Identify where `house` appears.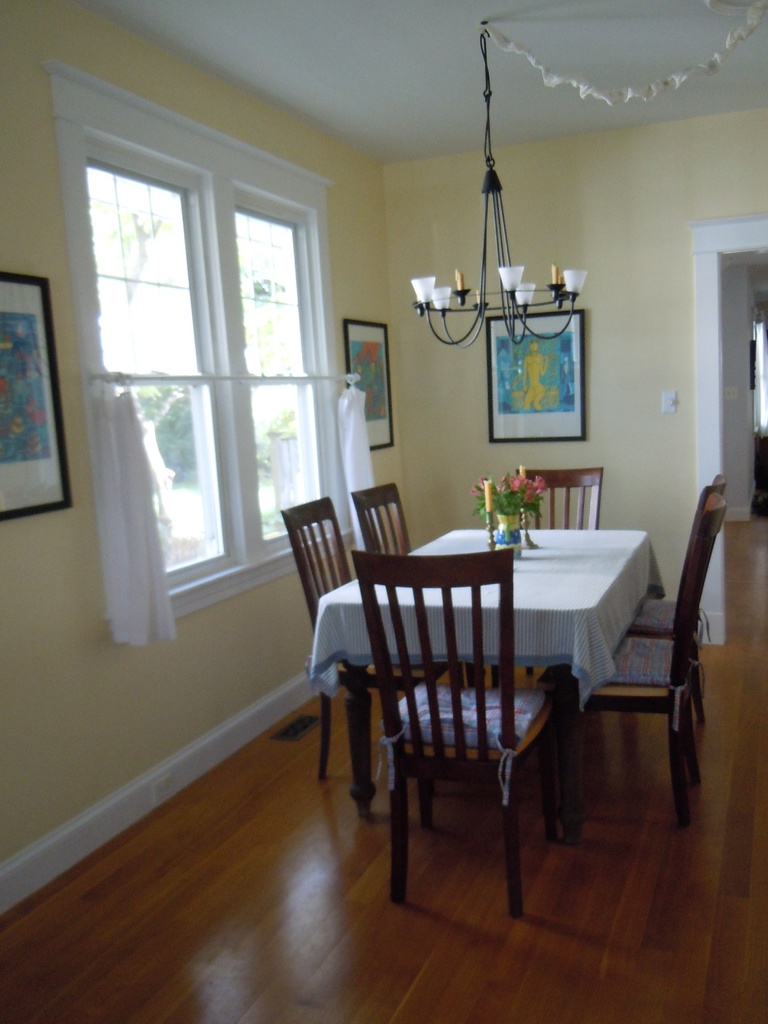
Appears at [left=0, top=0, right=767, bottom=1023].
